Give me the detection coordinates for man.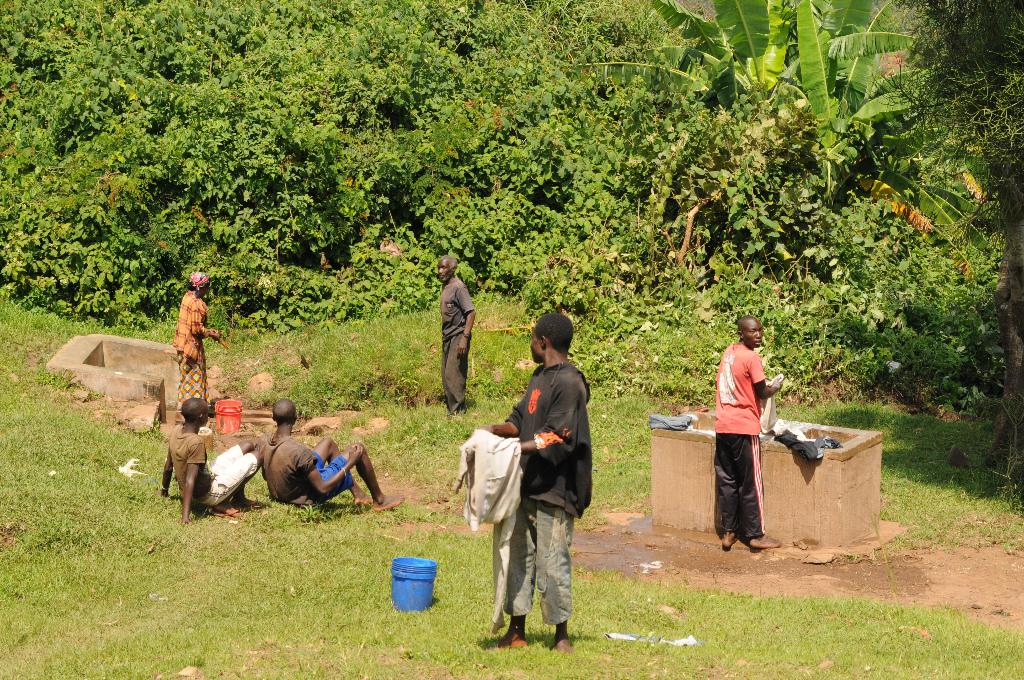
detection(714, 316, 781, 549).
